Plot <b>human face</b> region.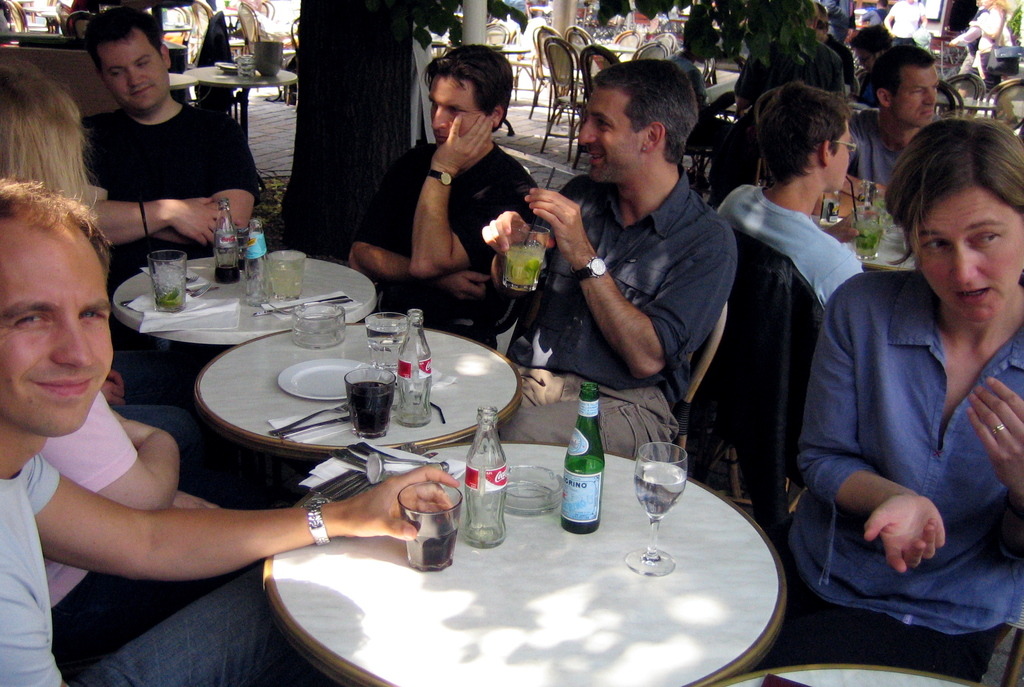
Plotted at crop(428, 83, 484, 145).
